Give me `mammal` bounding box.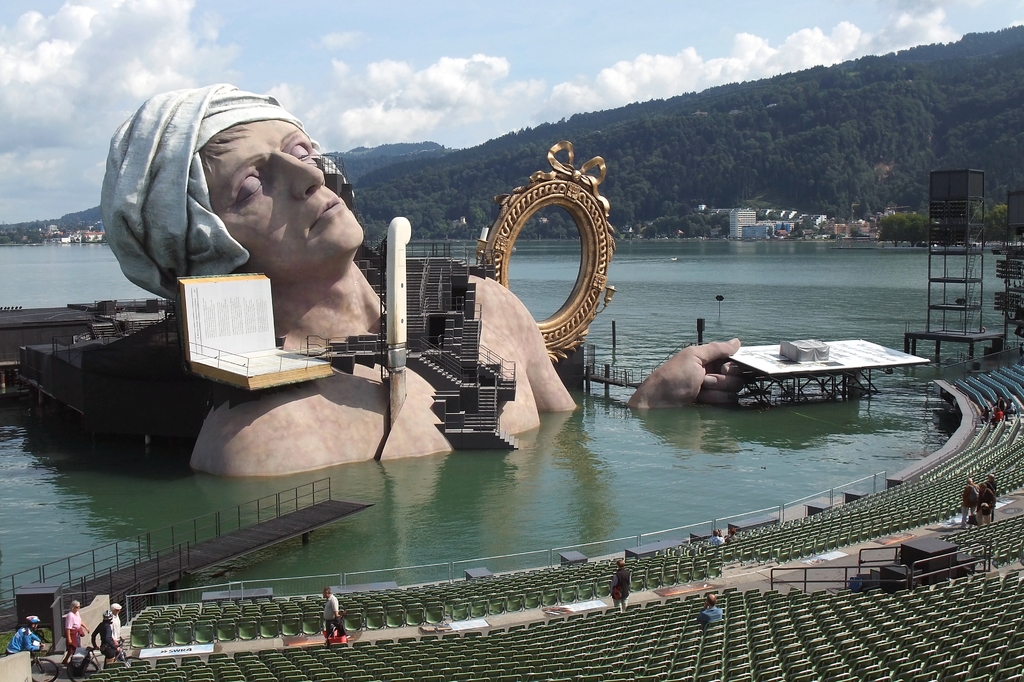
Rect(995, 397, 1005, 411).
